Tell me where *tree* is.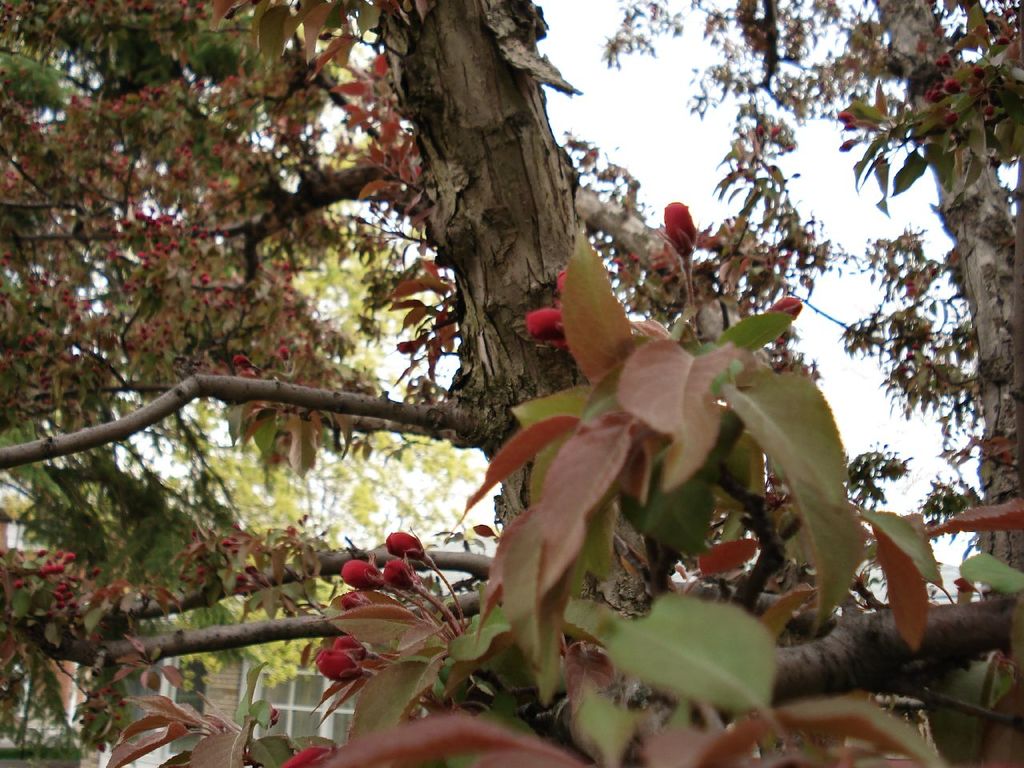
*tree* is at box=[62, 17, 998, 764].
